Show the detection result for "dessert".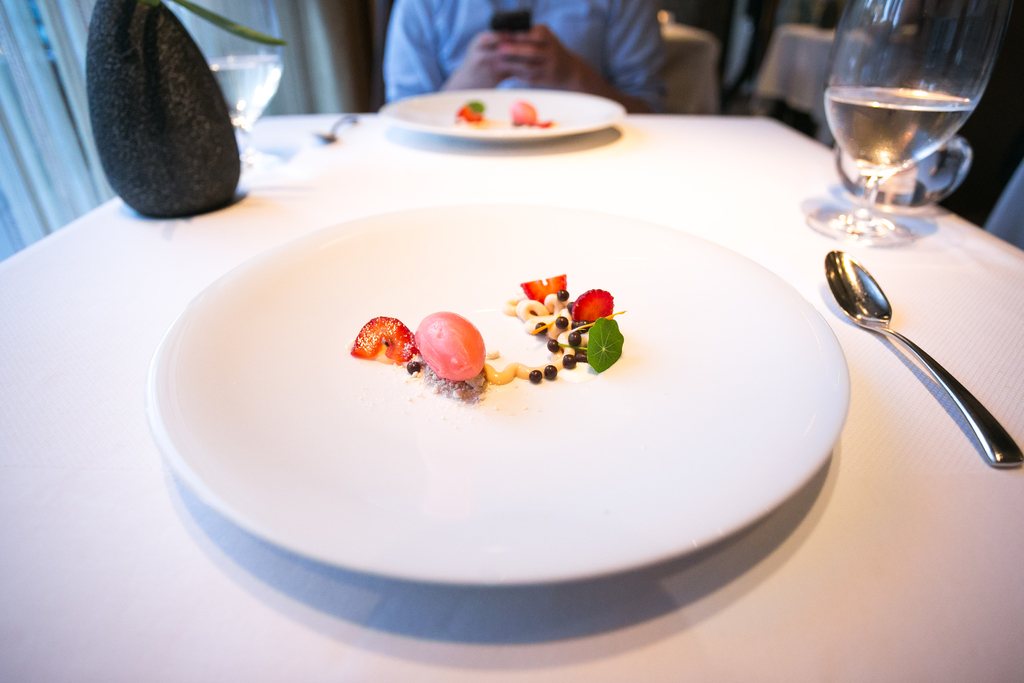
pyautogui.locateOnScreen(348, 317, 420, 364).
